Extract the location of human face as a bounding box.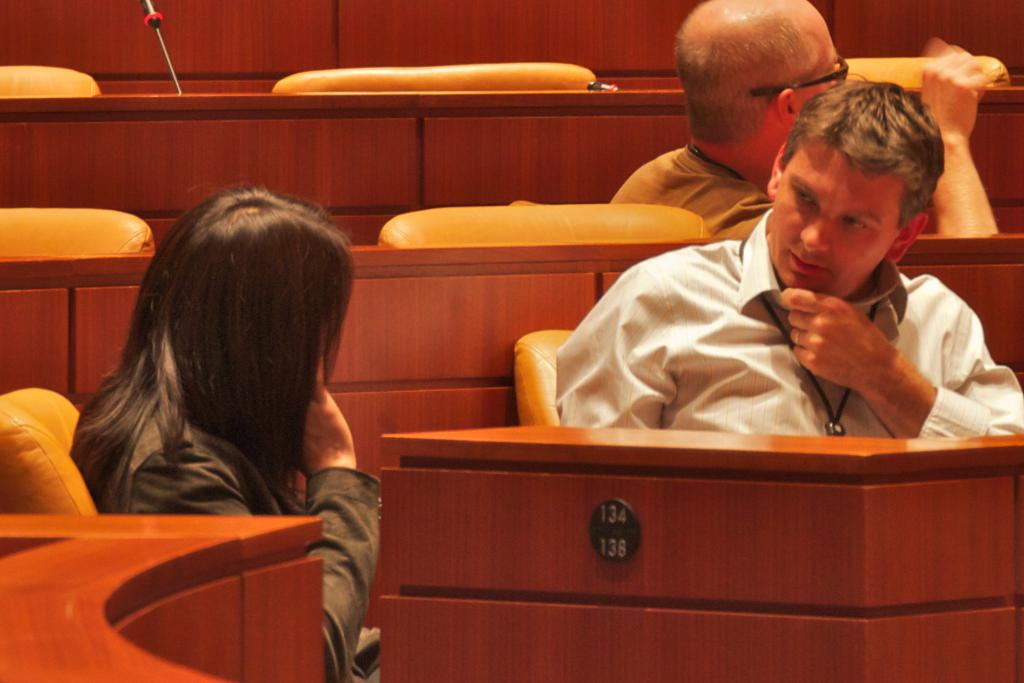
[777, 139, 887, 284].
